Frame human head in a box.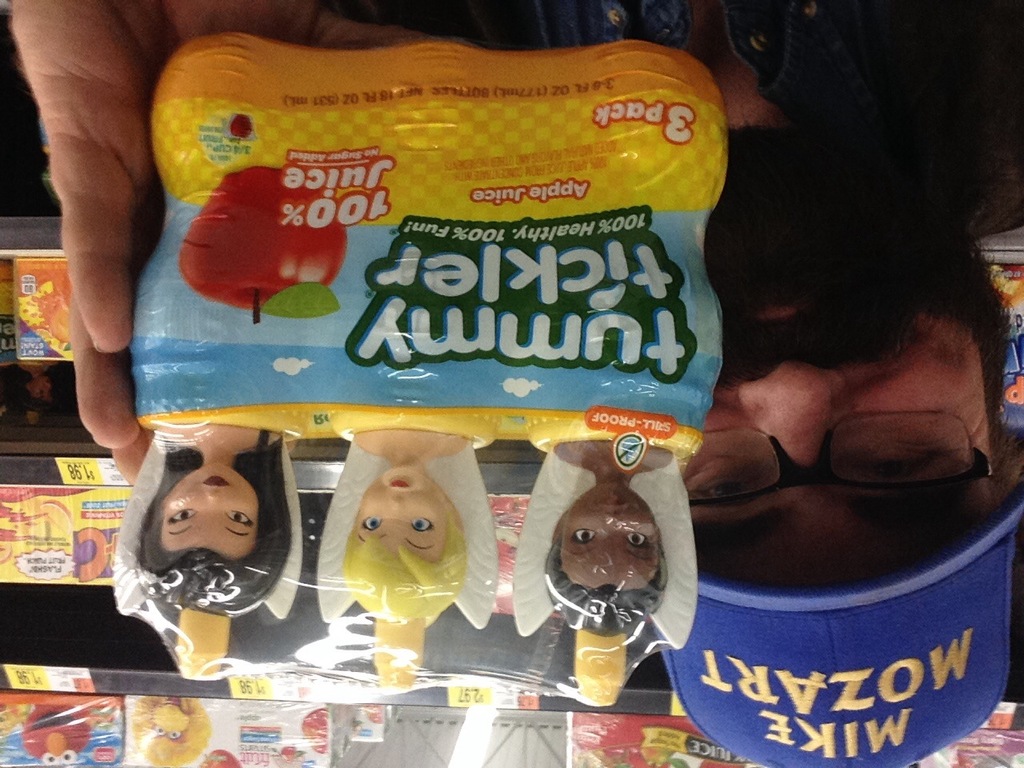
select_region(342, 462, 465, 694).
